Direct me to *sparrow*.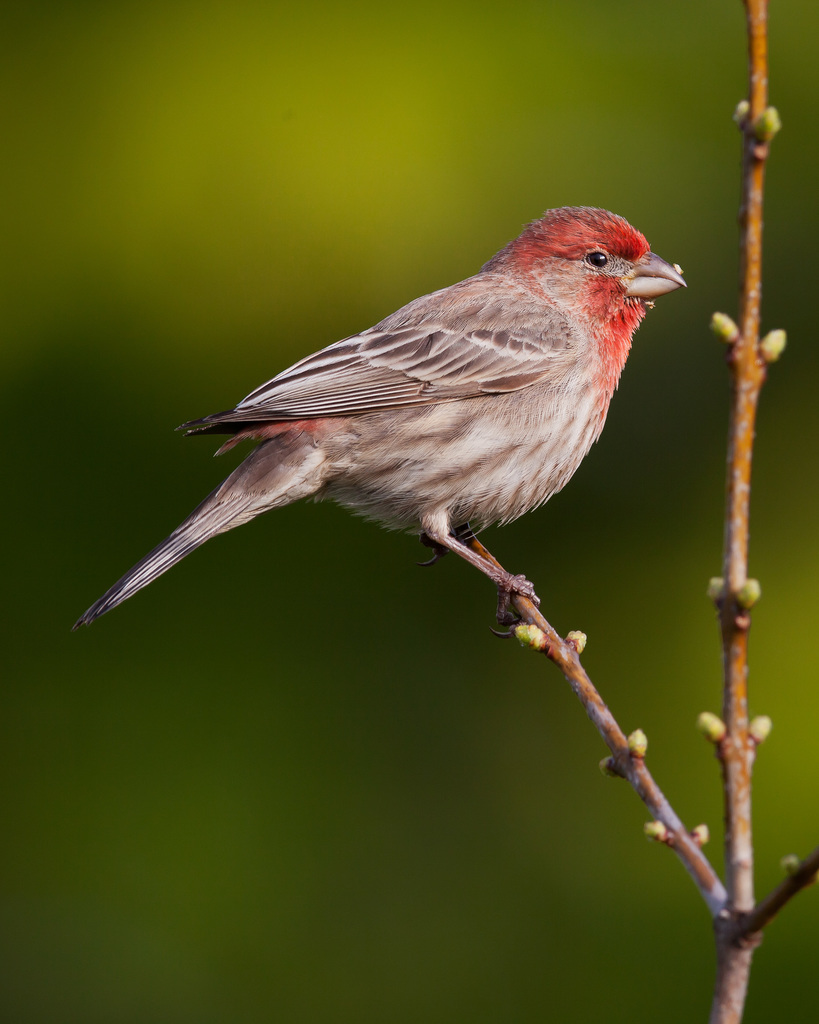
Direction: pyautogui.locateOnScreen(71, 204, 688, 637).
